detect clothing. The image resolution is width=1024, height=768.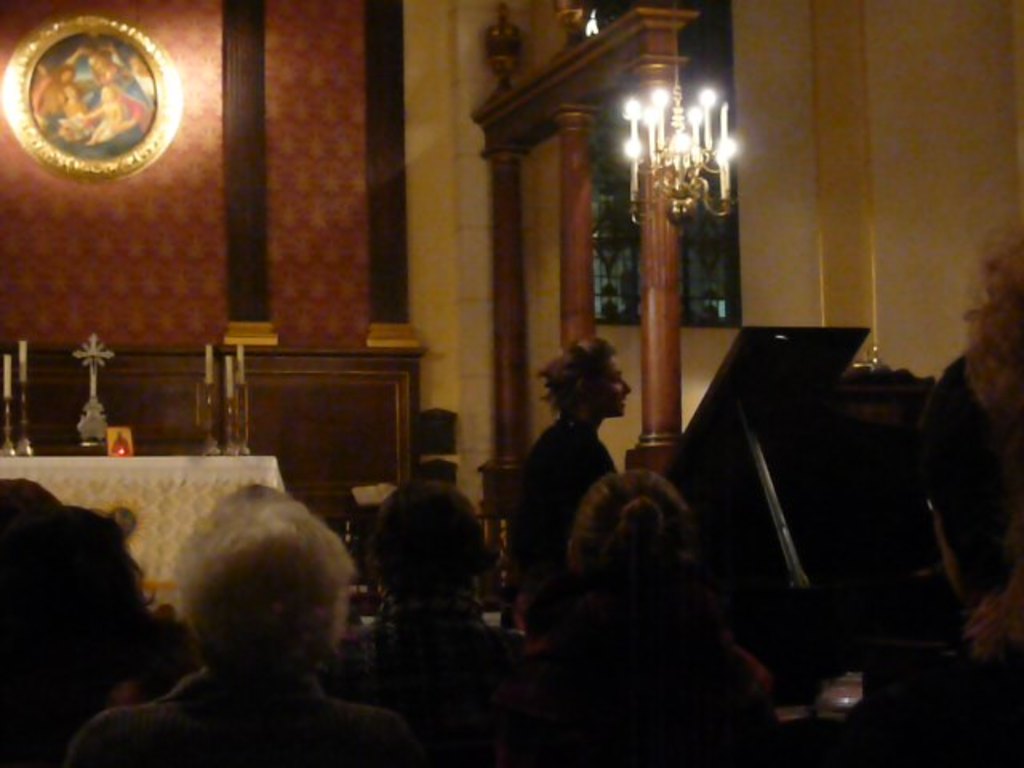
491,418,611,626.
